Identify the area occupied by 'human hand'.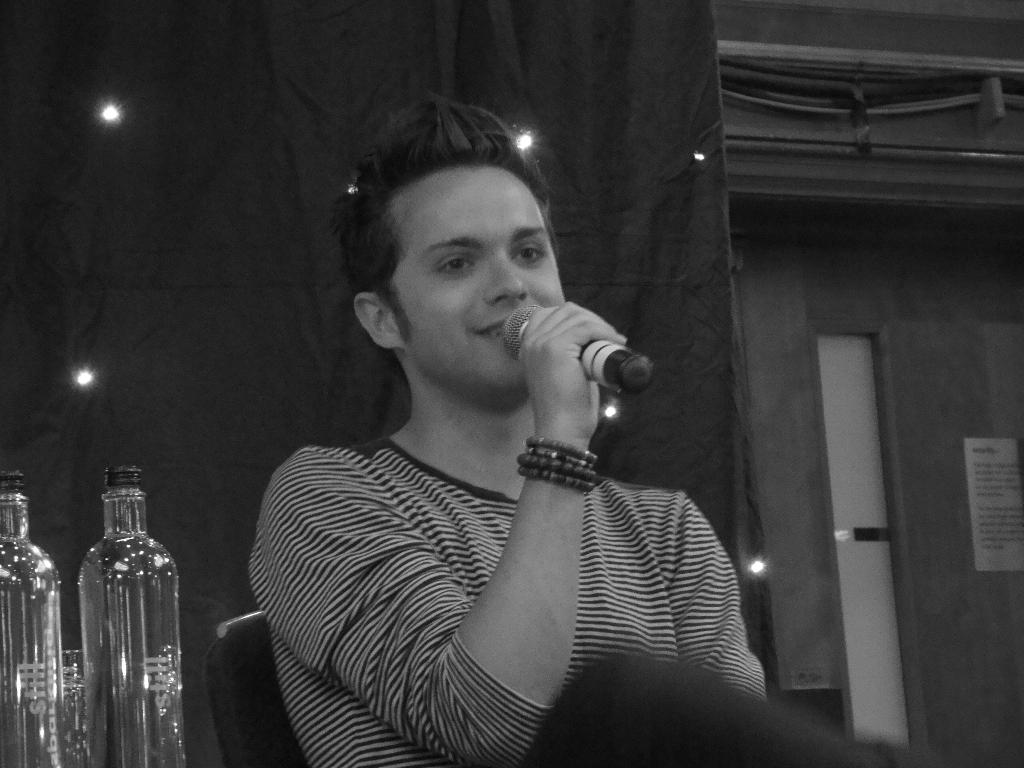
Area: left=511, top=290, right=639, bottom=484.
